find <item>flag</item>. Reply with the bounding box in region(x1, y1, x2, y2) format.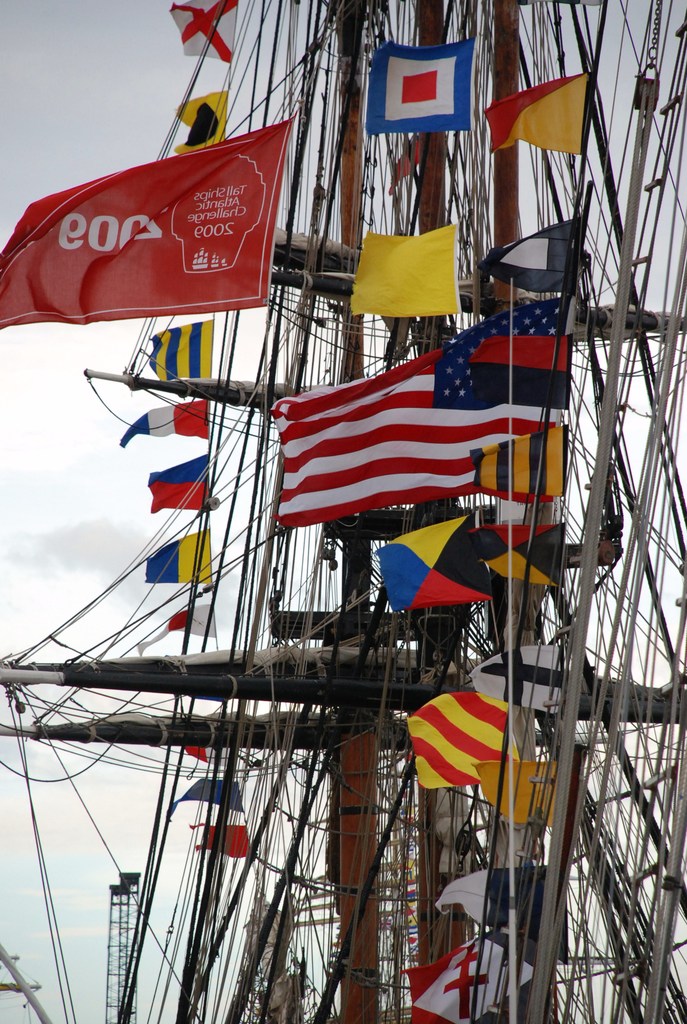
region(399, 927, 550, 1023).
